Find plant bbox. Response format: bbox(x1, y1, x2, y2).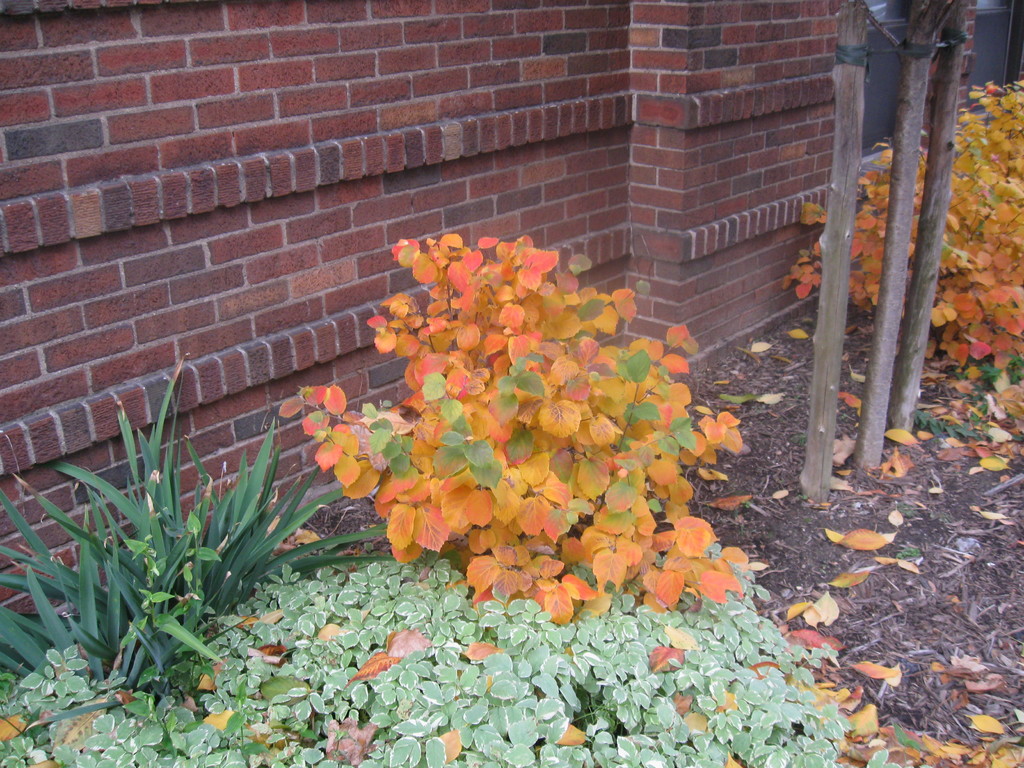
bbox(785, 83, 1023, 442).
